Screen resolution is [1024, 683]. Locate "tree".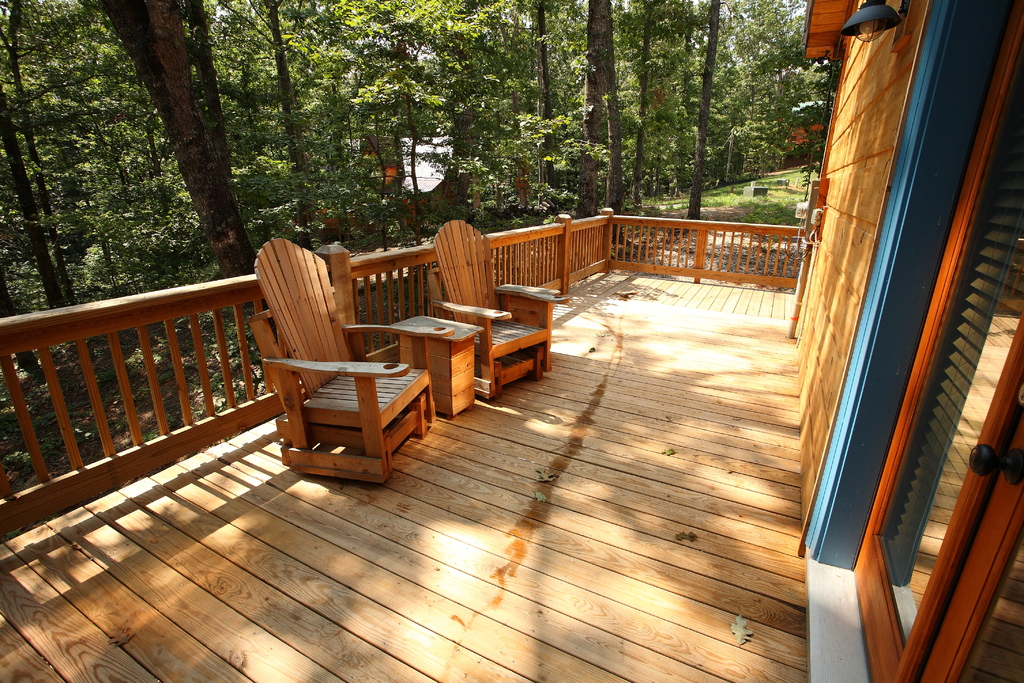
[0,81,140,308].
